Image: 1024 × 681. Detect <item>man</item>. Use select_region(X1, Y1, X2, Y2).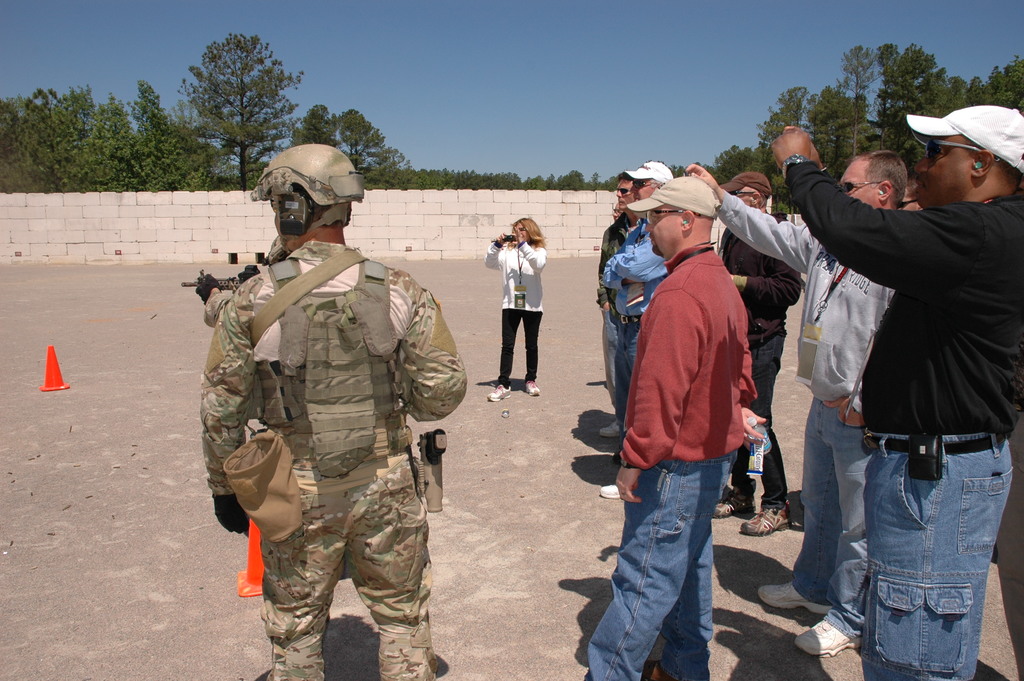
select_region(717, 172, 803, 532).
